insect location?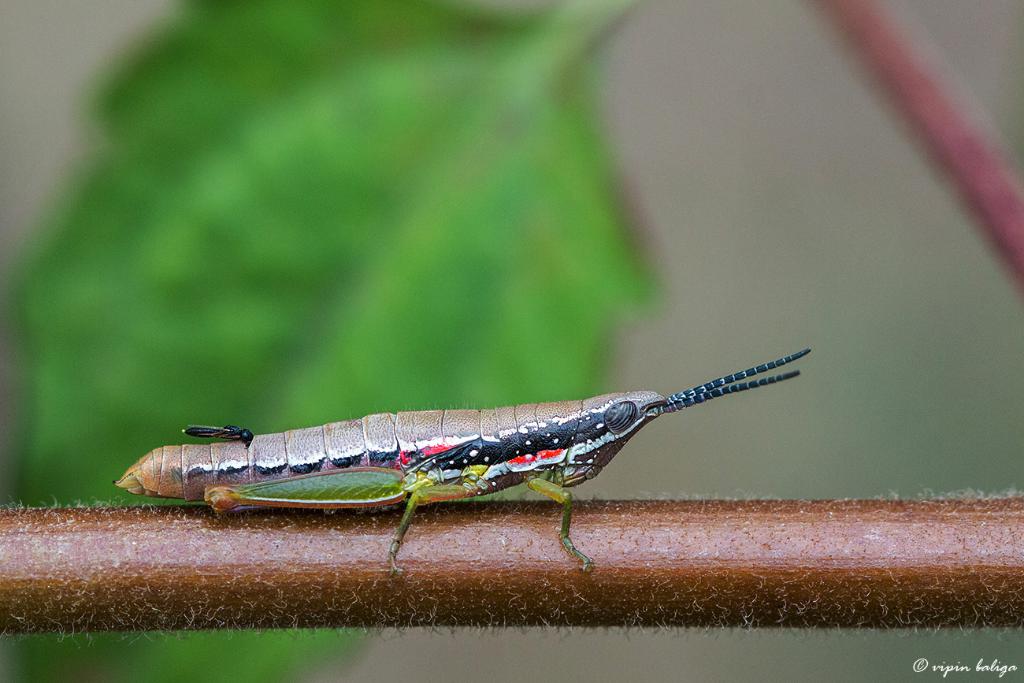
(left=112, top=344, right=814, bottom=570)
